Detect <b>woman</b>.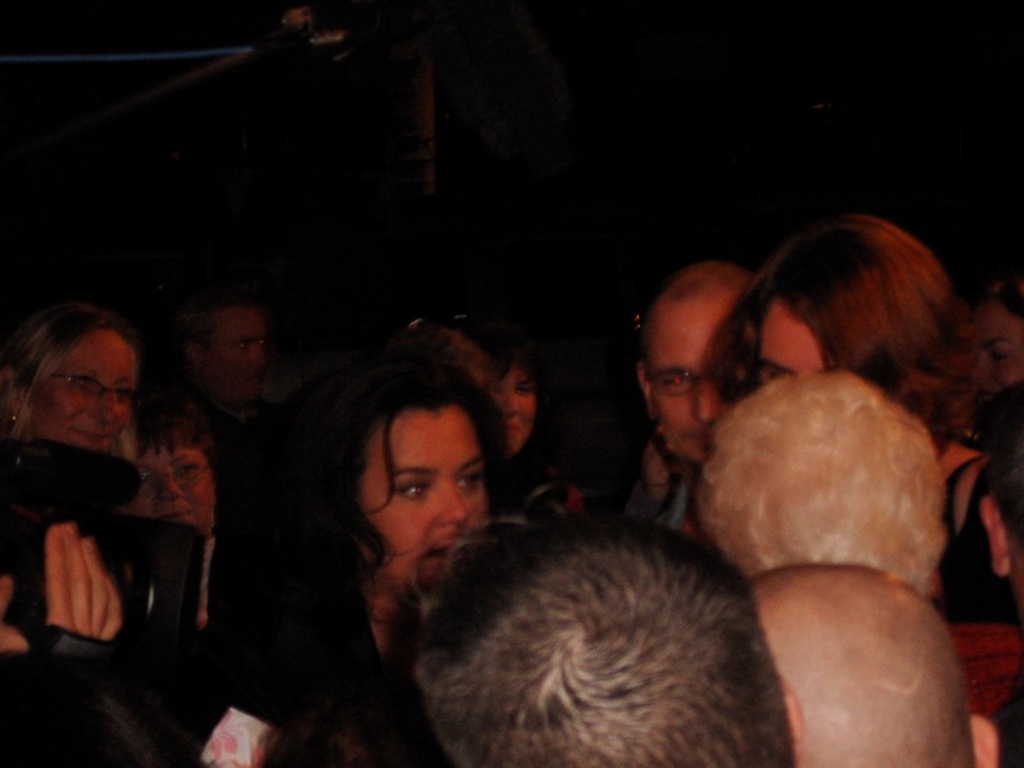
Detected at (x1=233, y1=348, x2=507, y2=767).
